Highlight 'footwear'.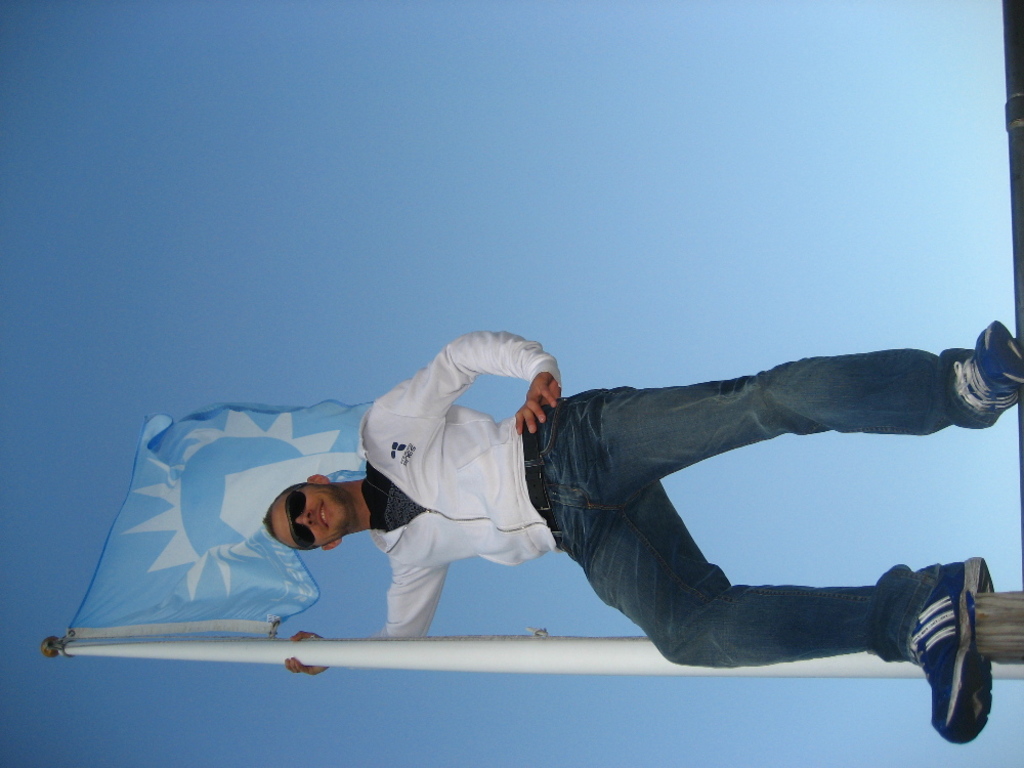
Highlighted region: 939:314:1023:430.
